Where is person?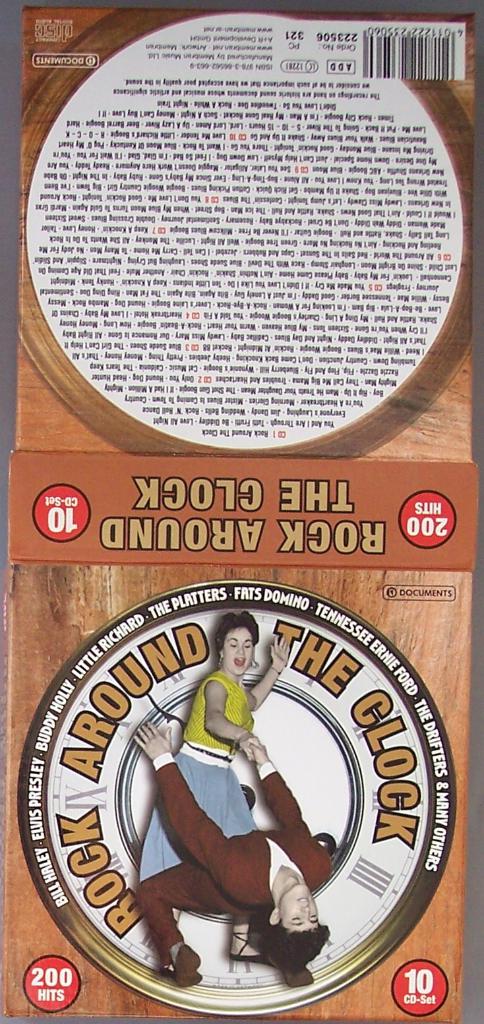
(138, 721, 334, 995).
